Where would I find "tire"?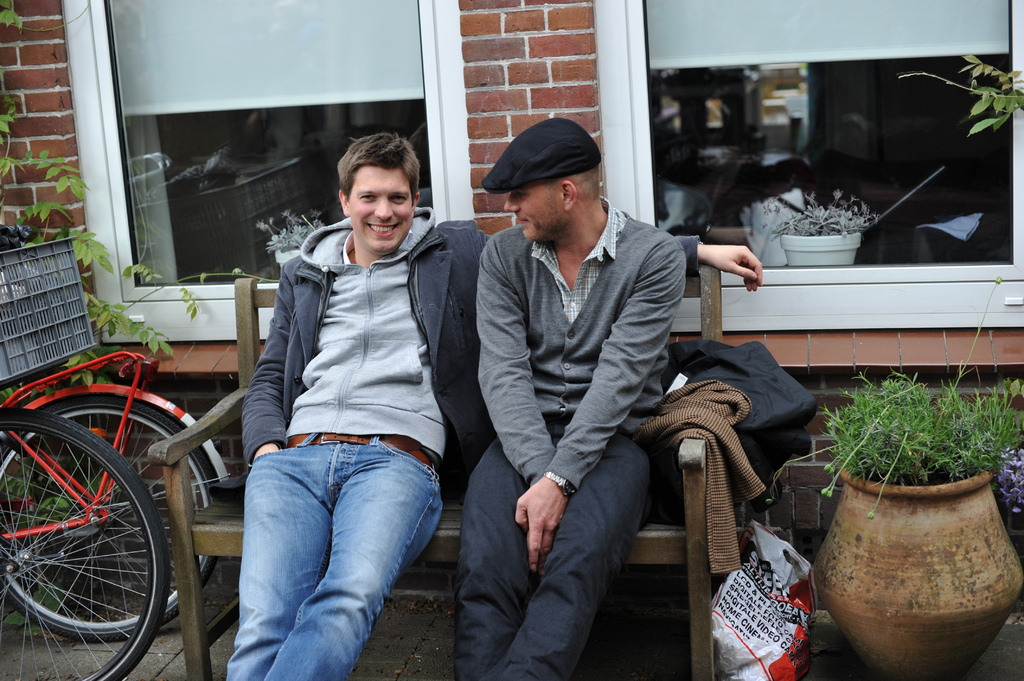
At (0,412,173,680).
